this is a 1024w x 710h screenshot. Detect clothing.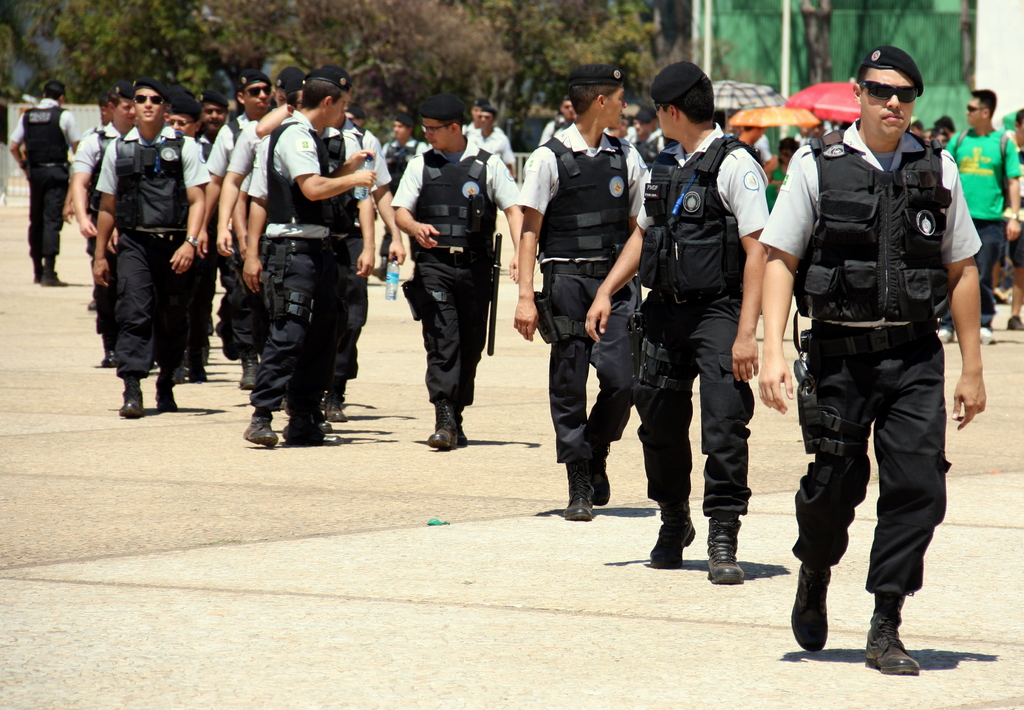
(x1=390, y1=125, x2=518, y2=405).
